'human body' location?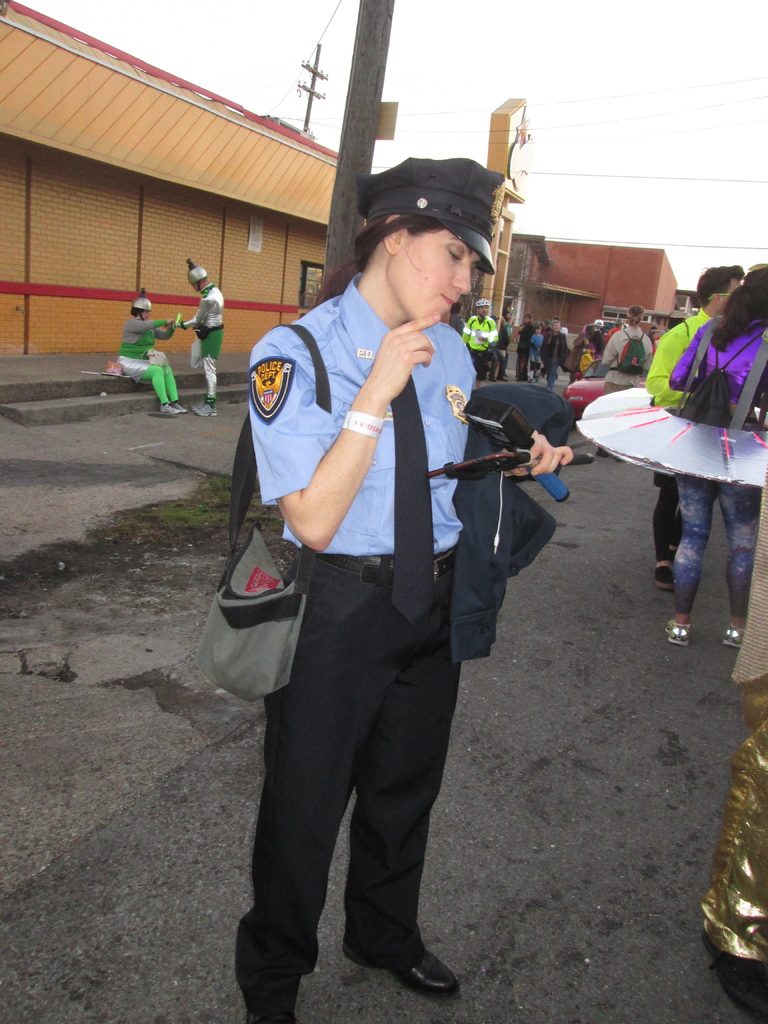
543, 319, 552, 387
